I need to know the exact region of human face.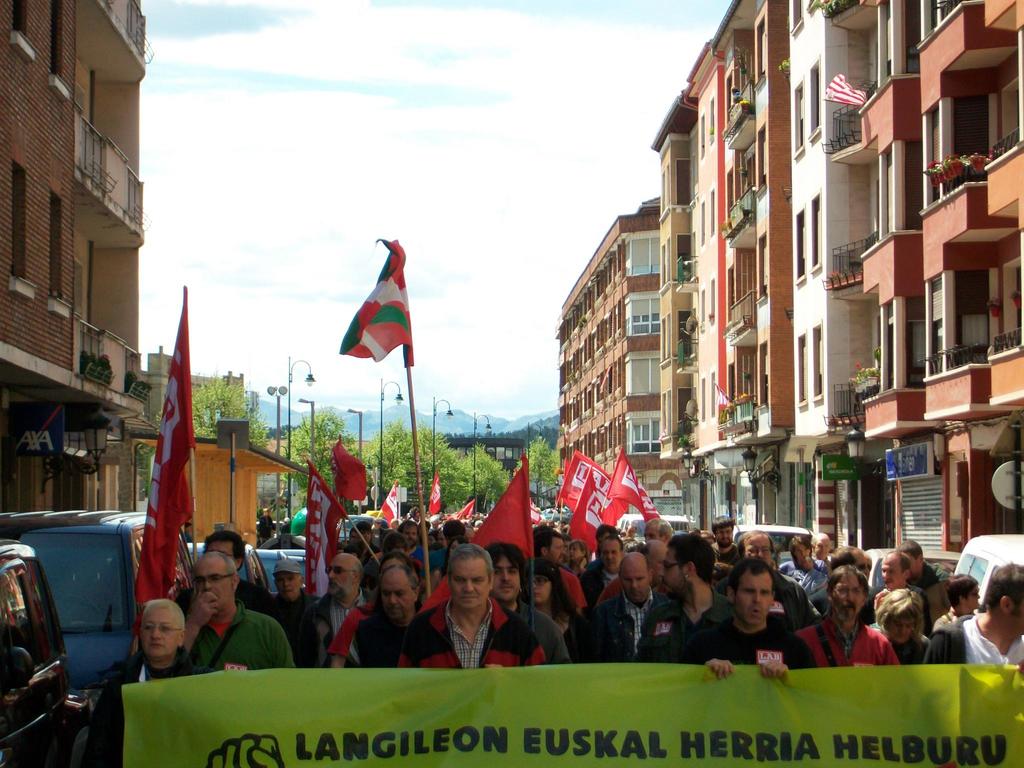
Region: <region>529, 576, 550, 605</region>.
